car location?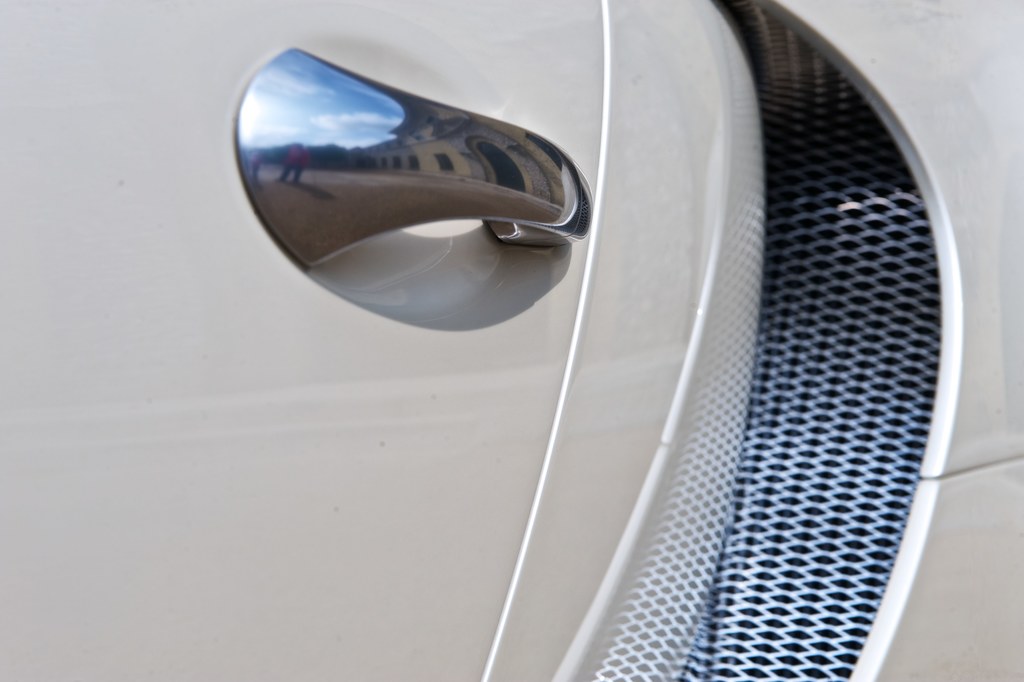
crop(0, 1, 1023, 681)
